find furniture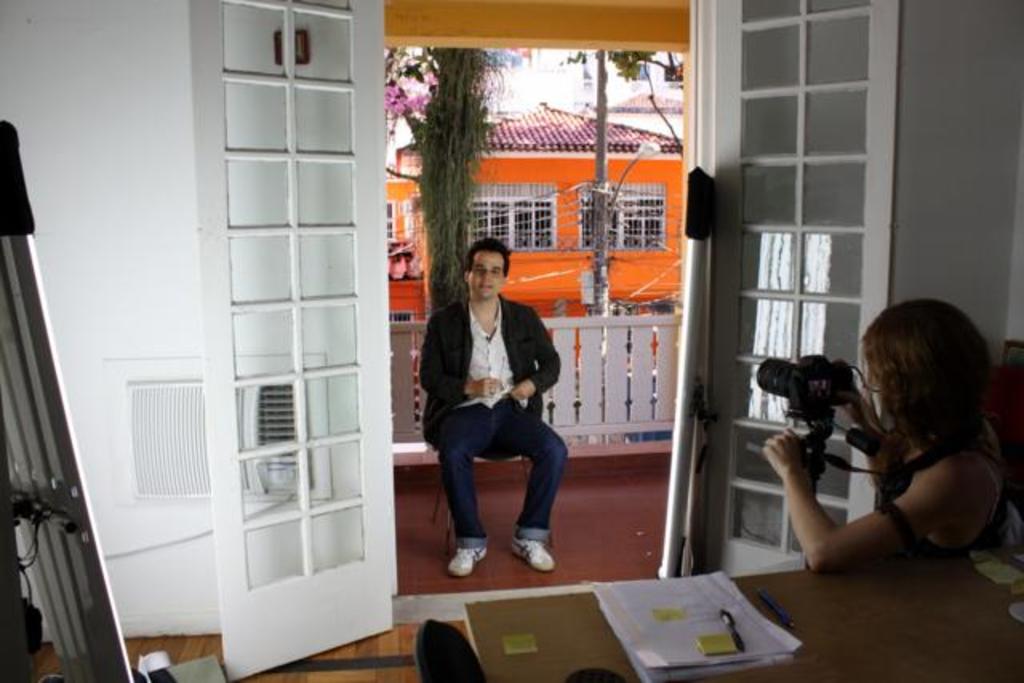
box(419, 384, 552, 550)
